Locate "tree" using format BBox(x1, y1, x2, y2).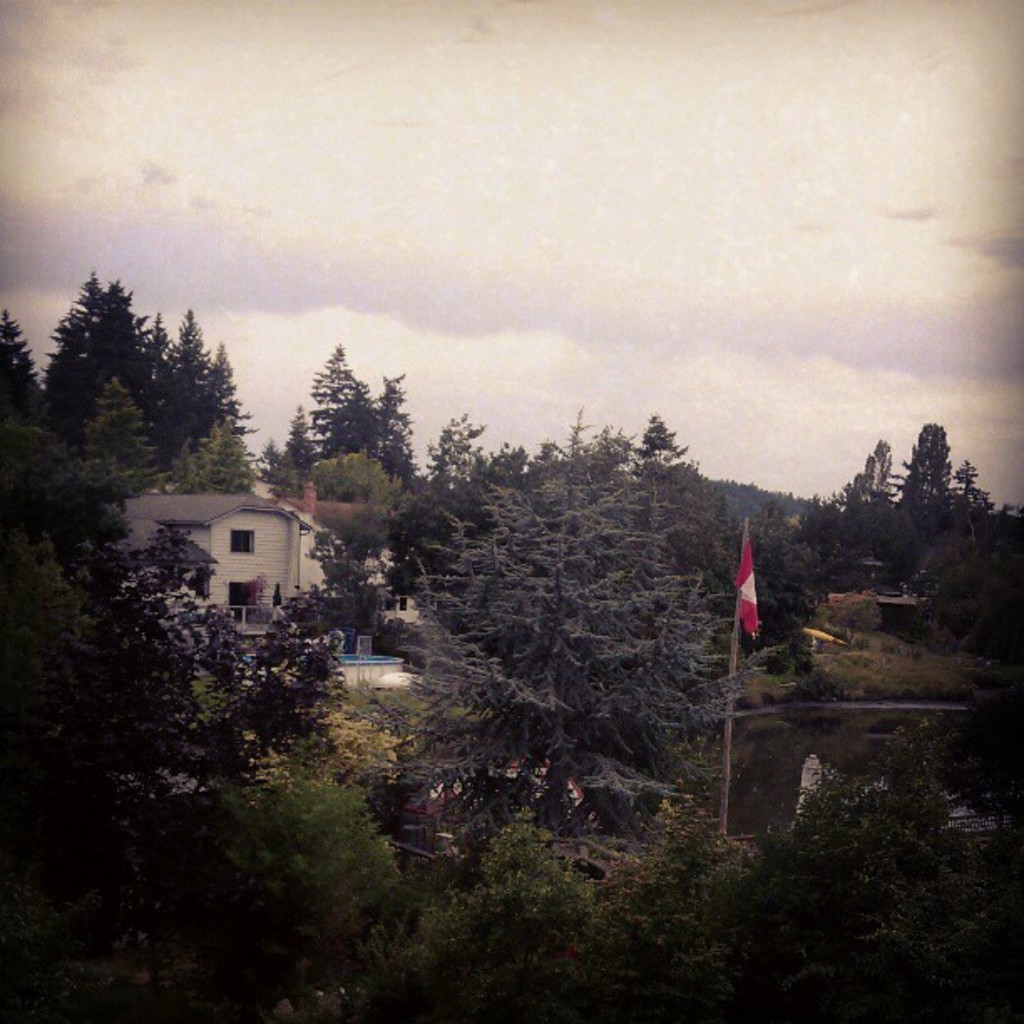
BBox(169, 420, 254, 497).
